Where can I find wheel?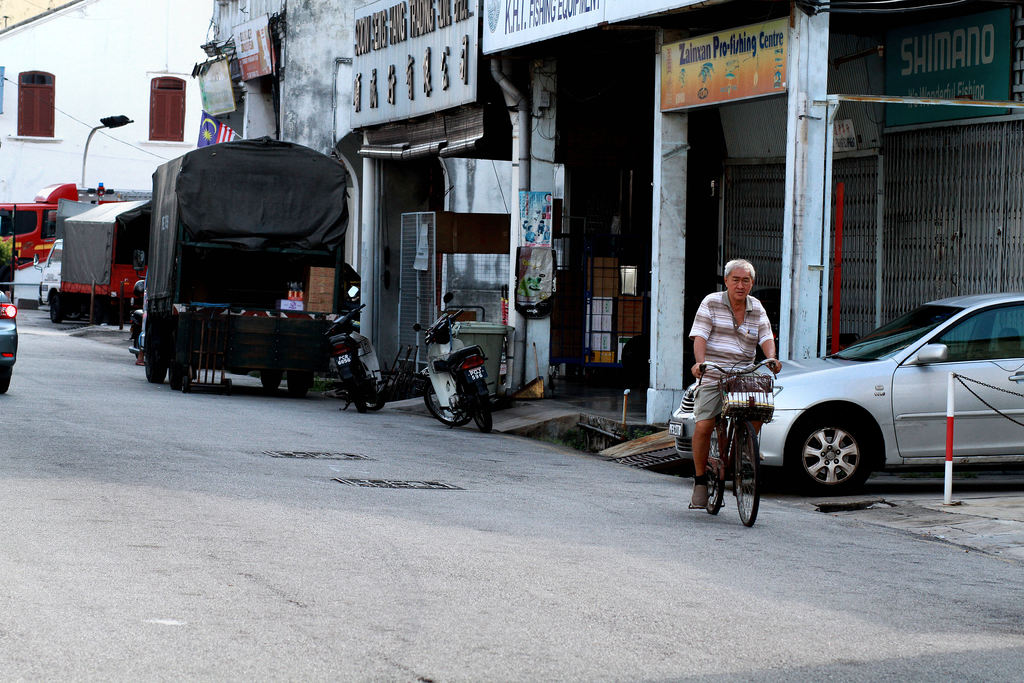
You can find it at <bbox>180, 375, 189, 390</bbox>.
